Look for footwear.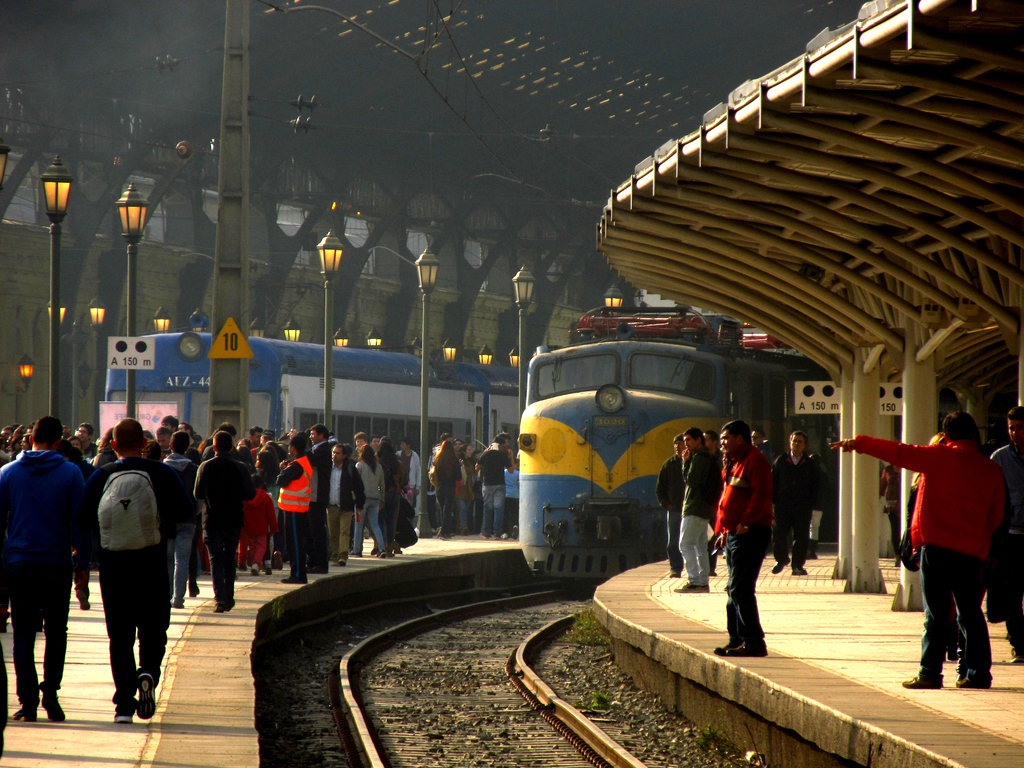
Found: [left=953, top=665, right=989, bottom=694].
